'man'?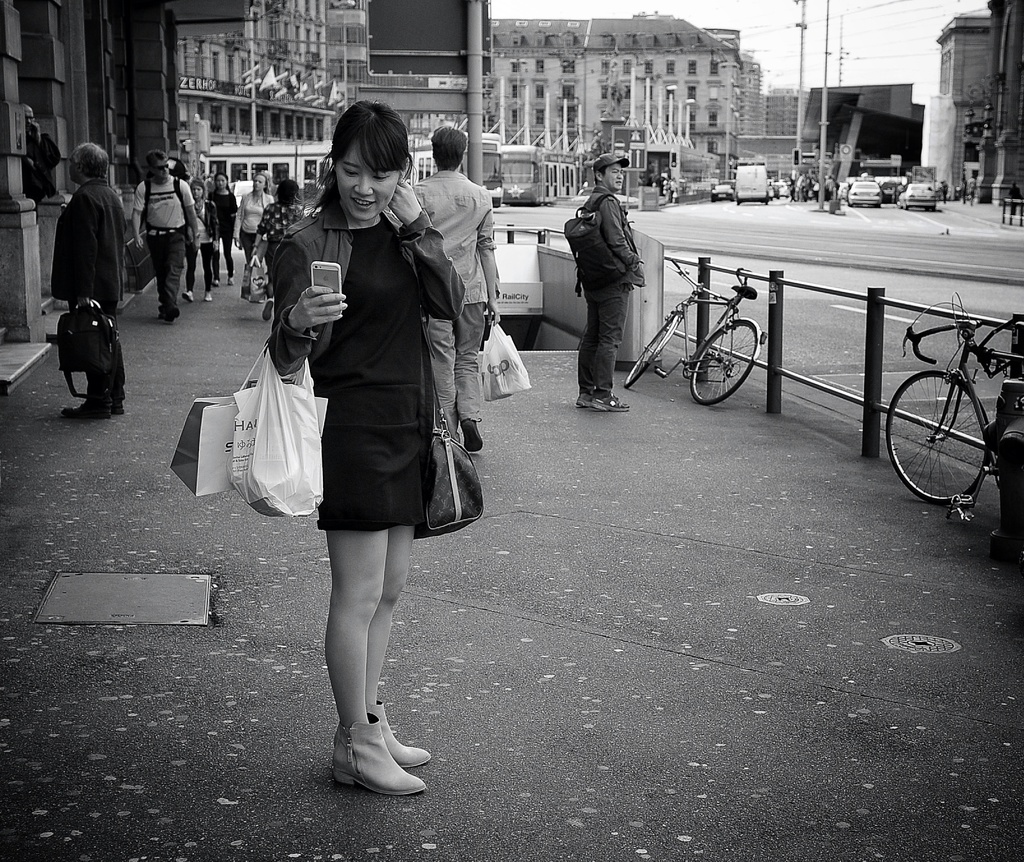
<region>133, 152, 201, 324</region>
